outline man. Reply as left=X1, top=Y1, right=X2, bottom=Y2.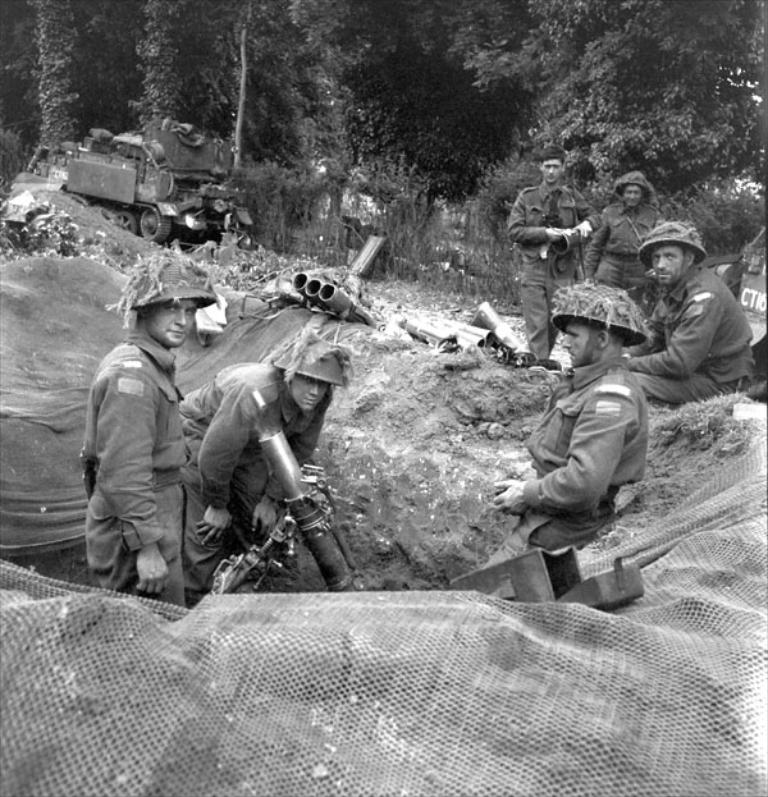
left=582, top=179, right=664, bottom=289.
